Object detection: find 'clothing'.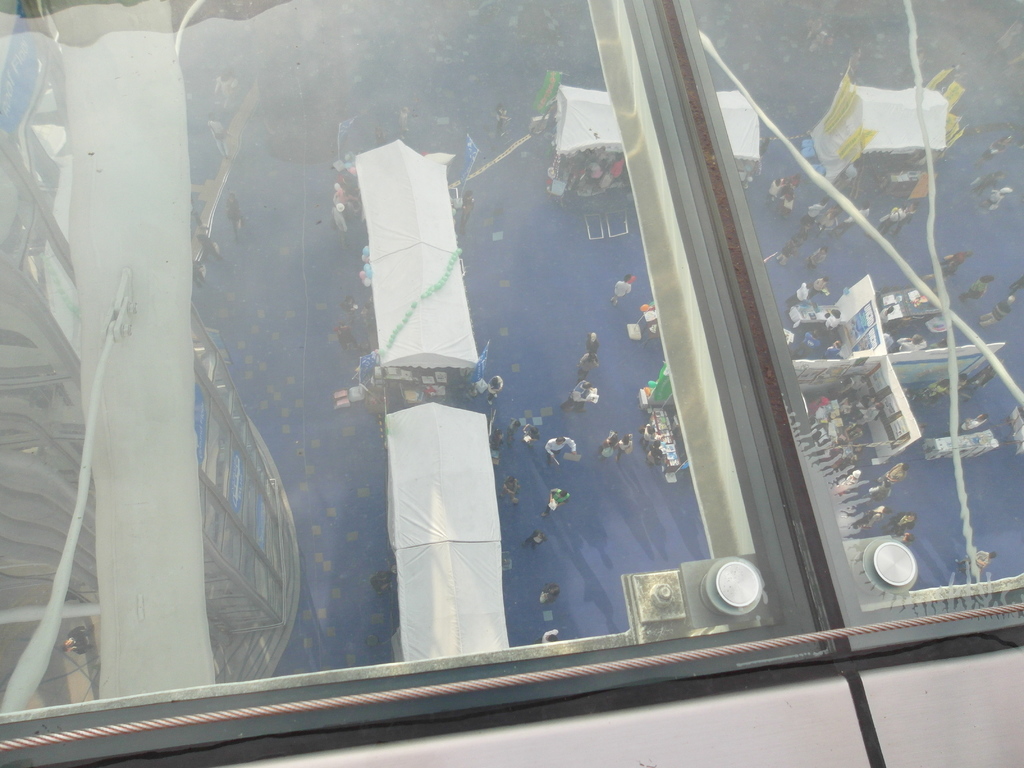
box(496, 111, 503, 134).
